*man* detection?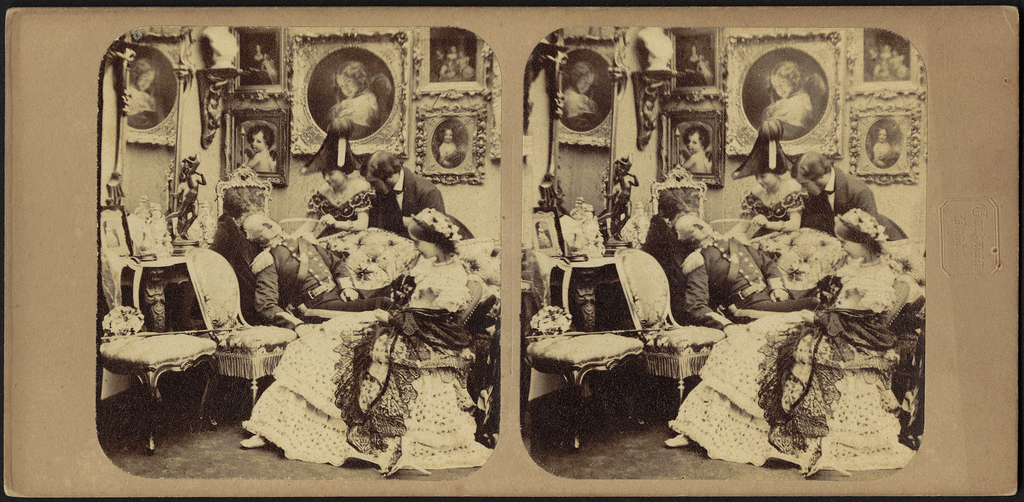
[left=672, top=213, right=822, bottom=334]
